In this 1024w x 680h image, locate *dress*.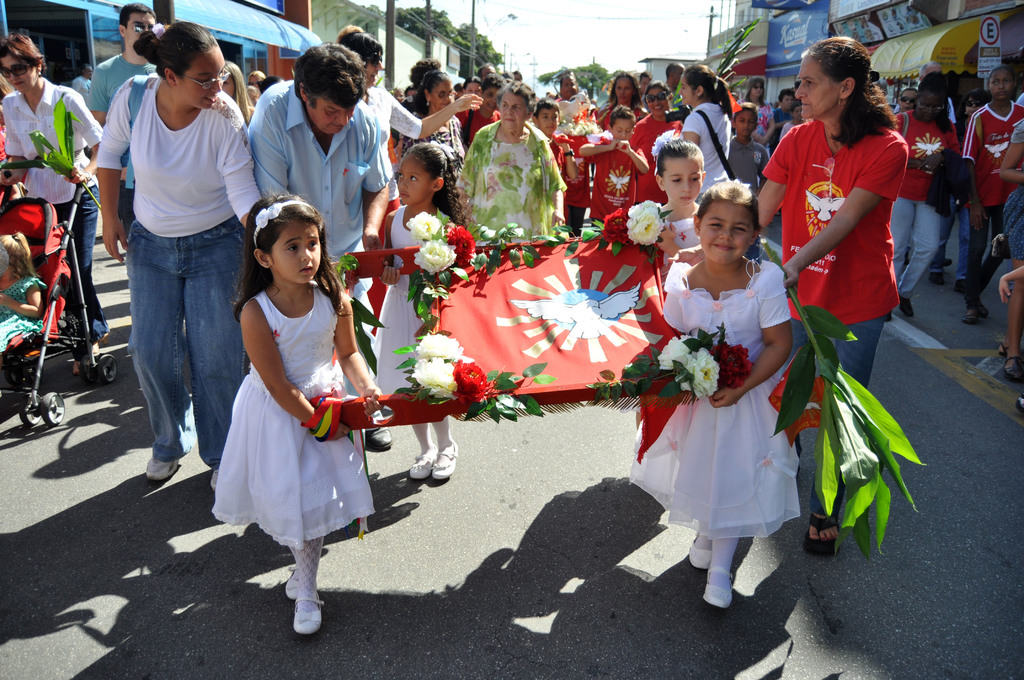
Bounding box: 758/104/778/156.
